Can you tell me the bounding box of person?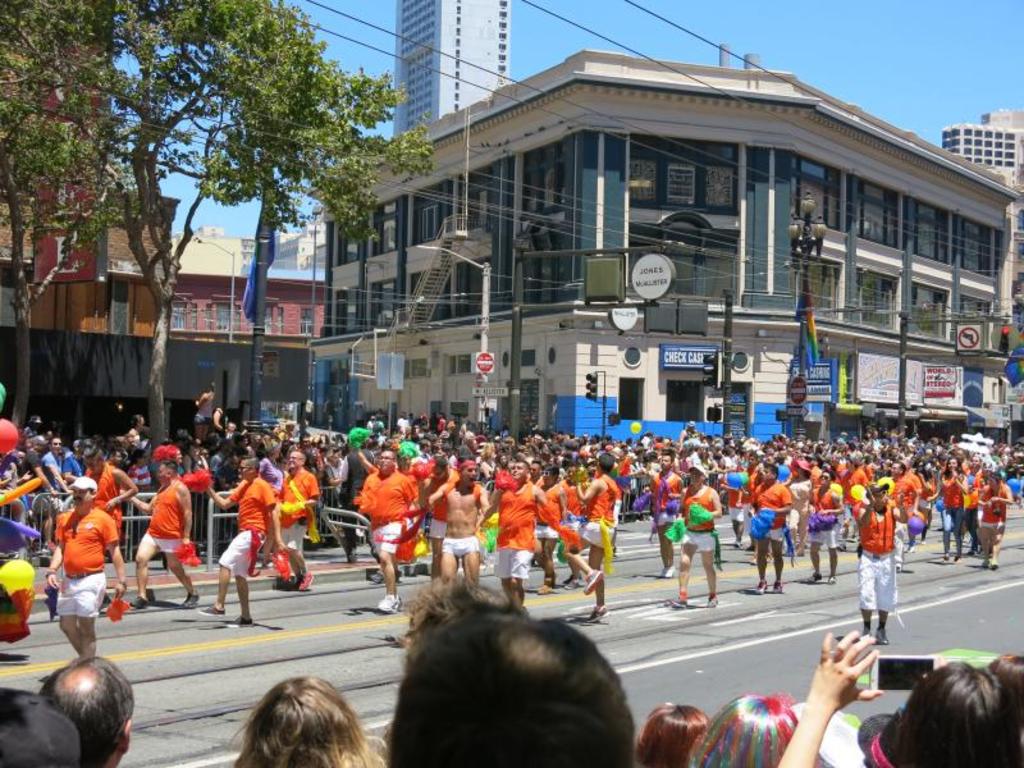
detection(751, 461, 795, 596).
